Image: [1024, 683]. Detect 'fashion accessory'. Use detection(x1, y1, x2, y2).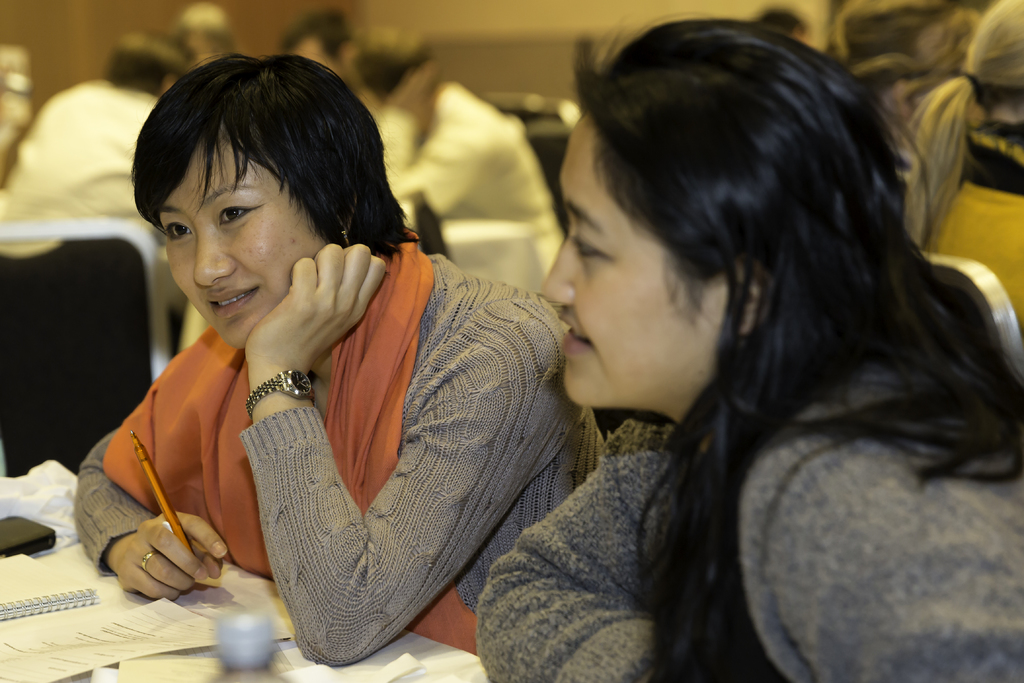
detection(244, 368, 318, 415).
